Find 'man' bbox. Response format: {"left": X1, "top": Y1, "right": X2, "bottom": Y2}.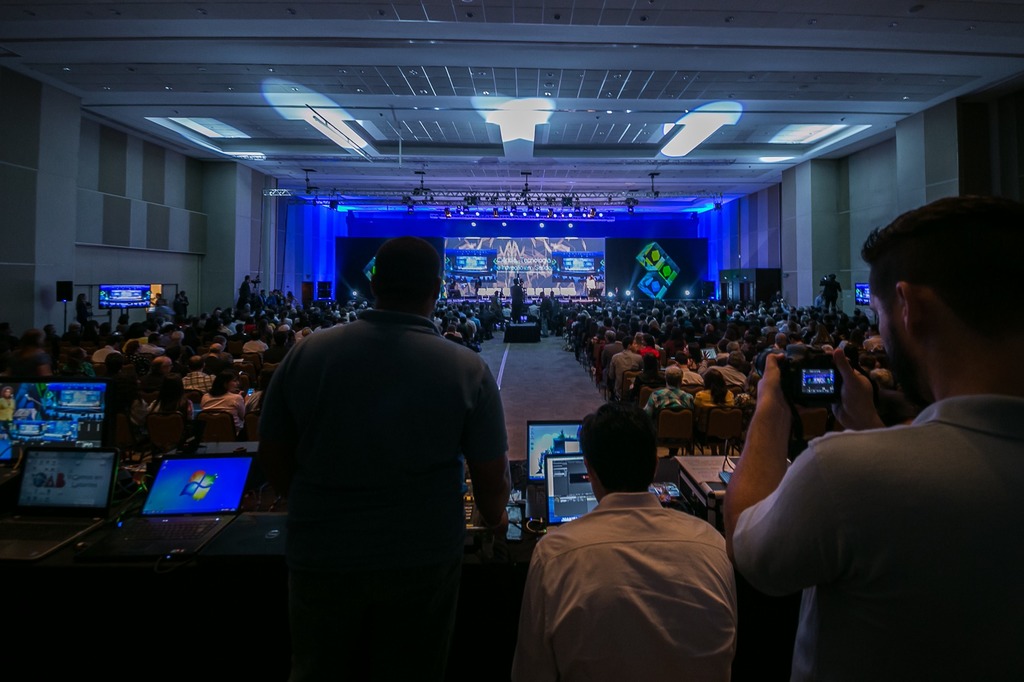
{"left": 172, "top": 331, "right": 195, "bottom": 360}.
